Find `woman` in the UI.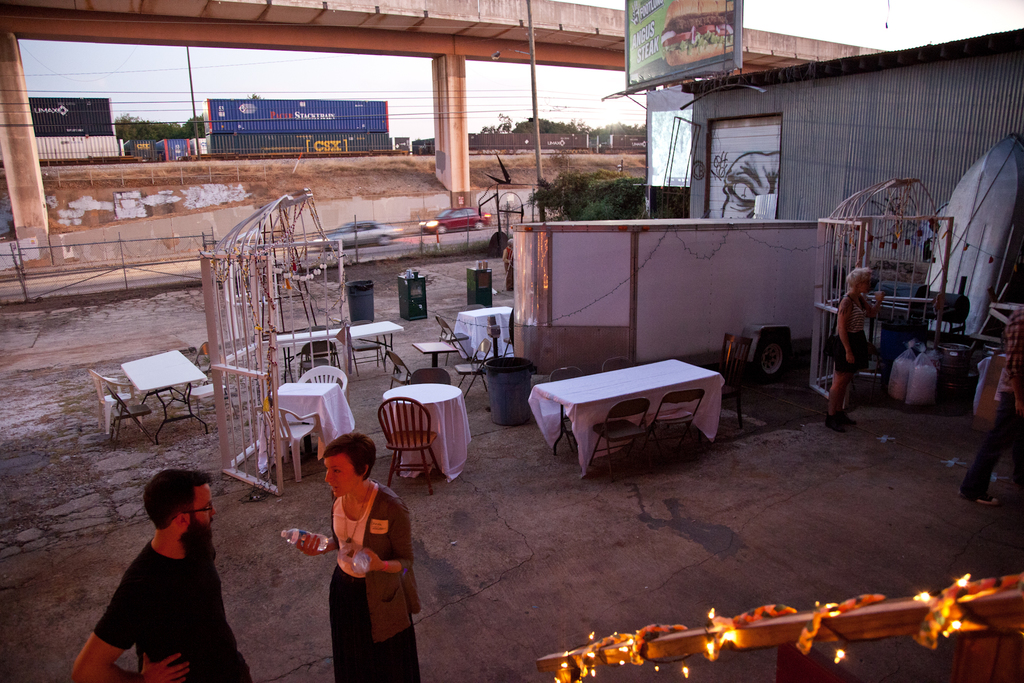
UI element at rect(828, 257, 888, 436).
